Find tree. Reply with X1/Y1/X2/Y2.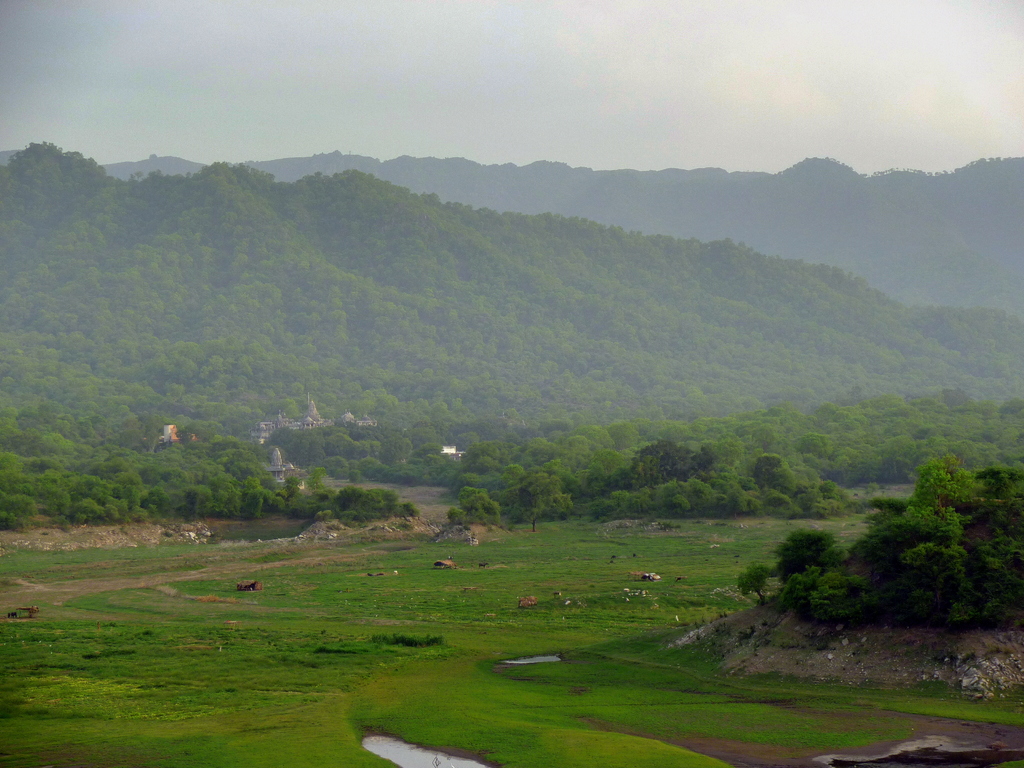
753/451/784/475.
